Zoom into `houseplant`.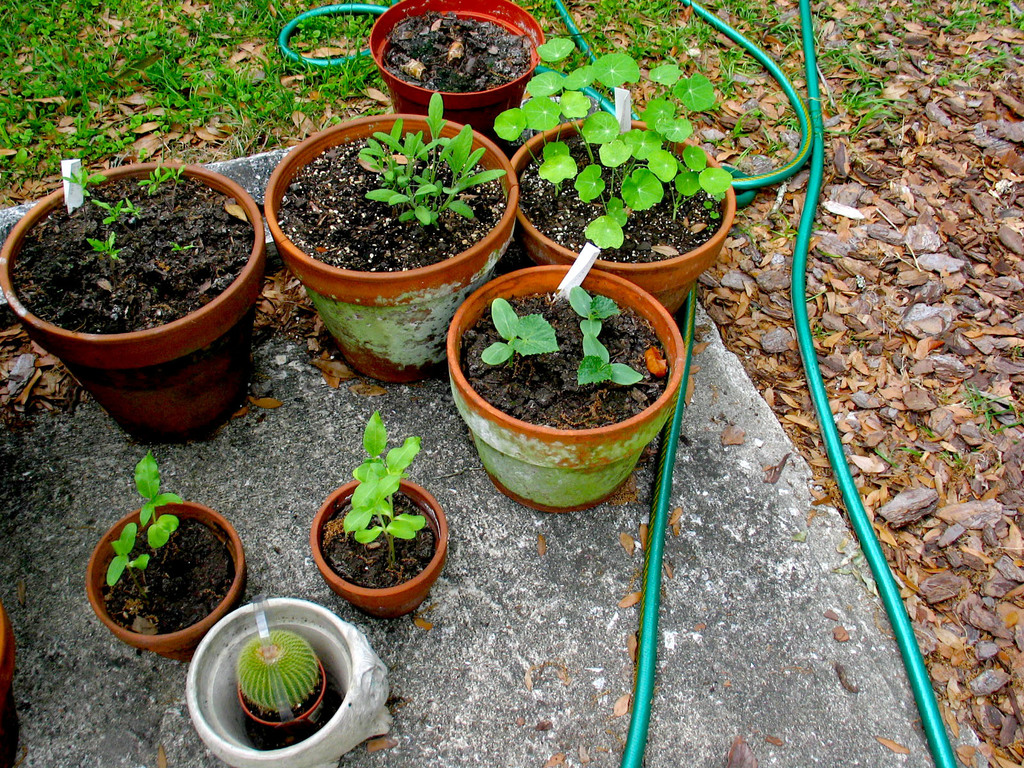
Zoom target: {"x1": 490, "y1": 32, "x2": 737, "y2": 314}.
